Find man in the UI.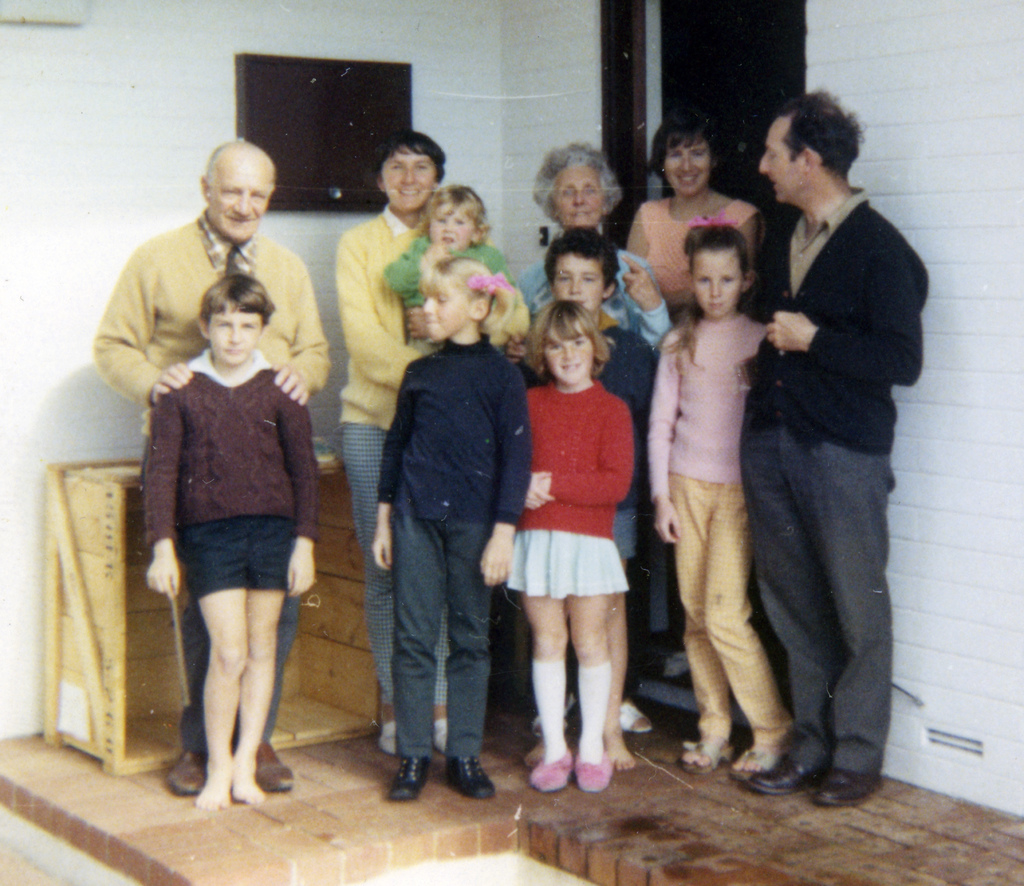
UI element at [721,90,932,785].
